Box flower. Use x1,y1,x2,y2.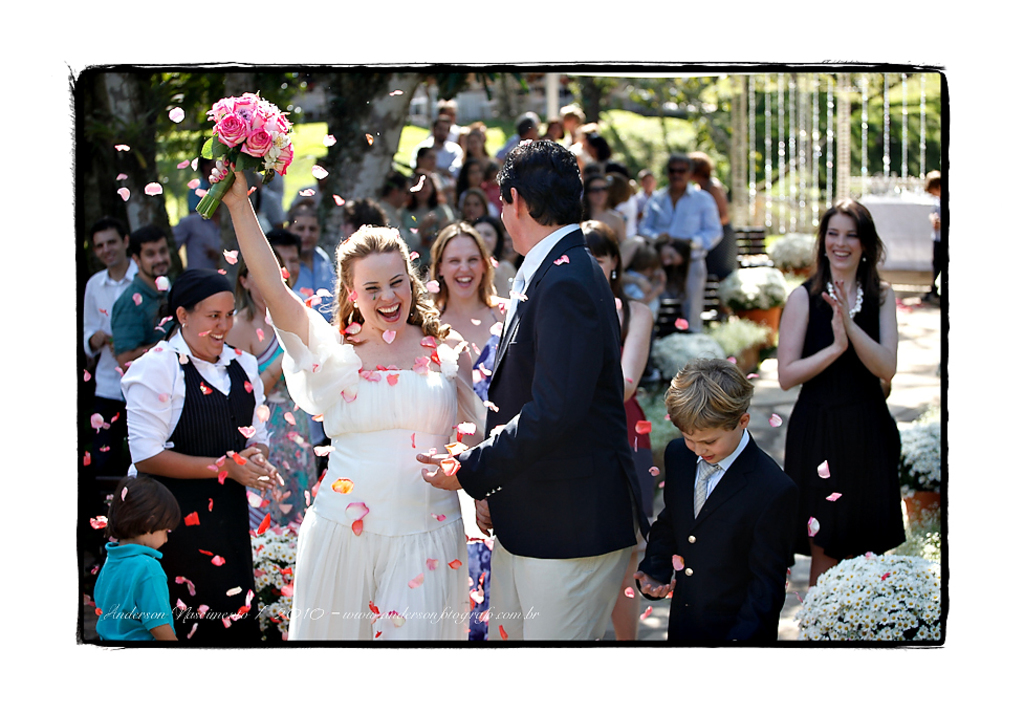
244,124,281,156.
